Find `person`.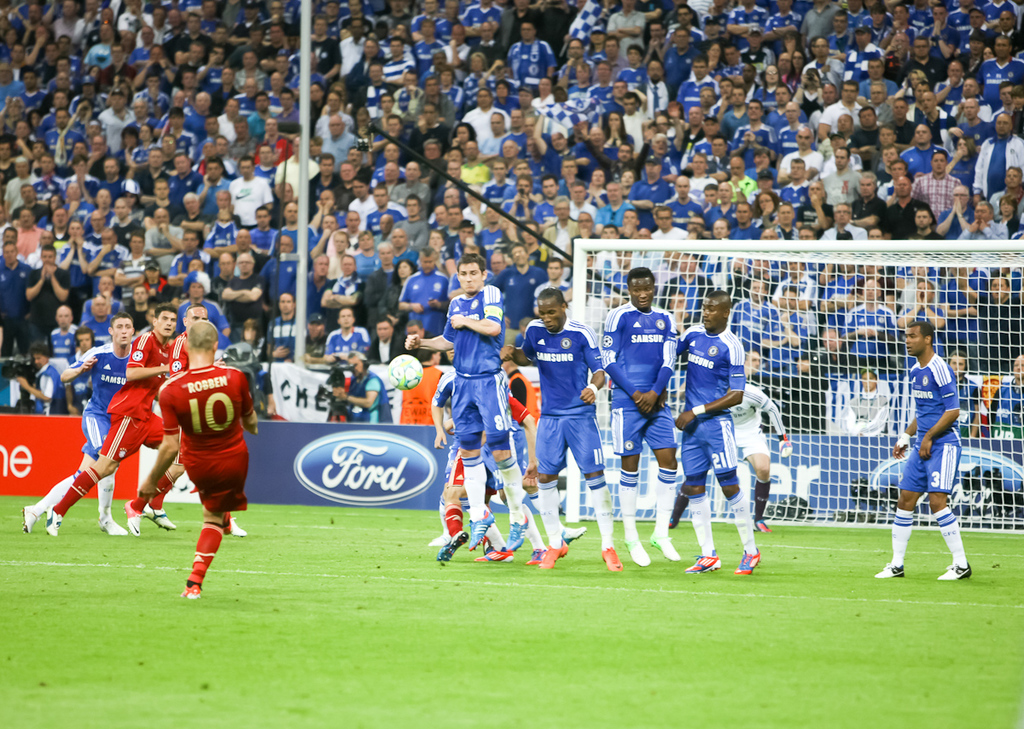
[416,103,449,143].
